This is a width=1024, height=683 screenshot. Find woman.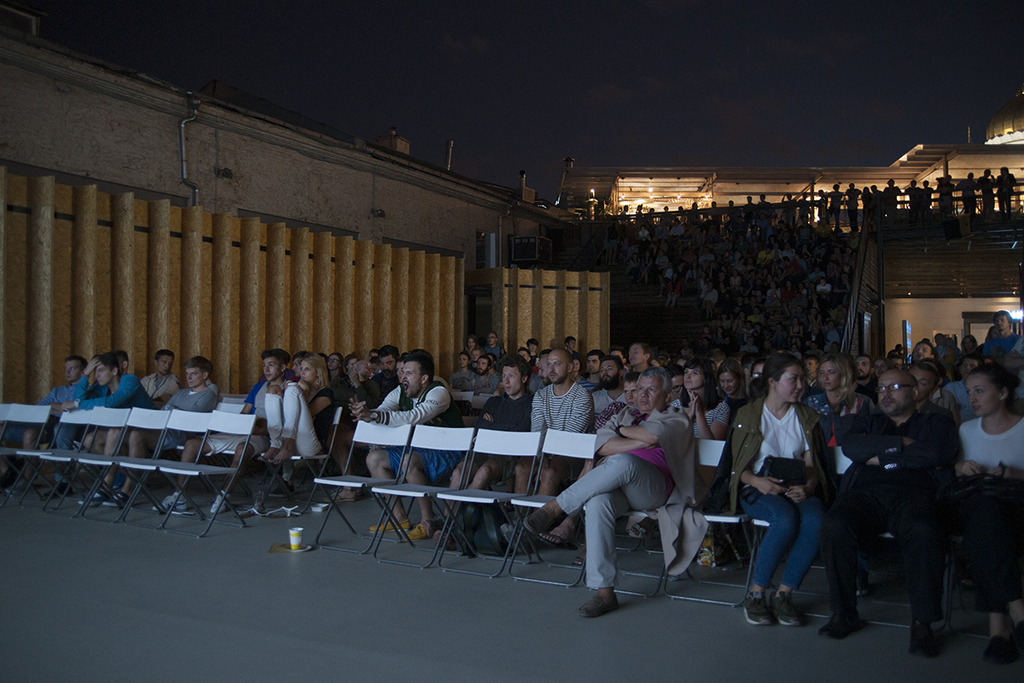
Bounding box: 701 279 722 317.
